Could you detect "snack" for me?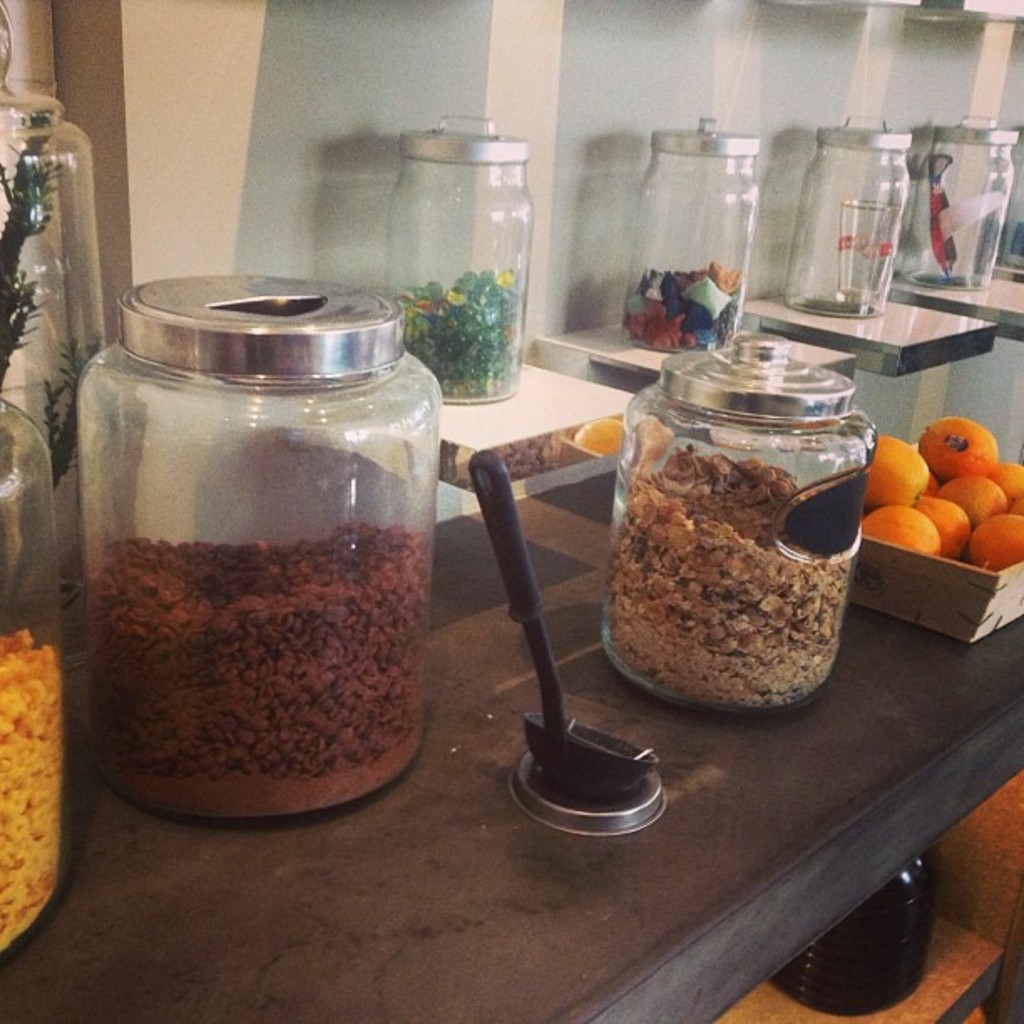
Detection result: pyautogui.locateOnScreen(75, 527, 428, 822).
